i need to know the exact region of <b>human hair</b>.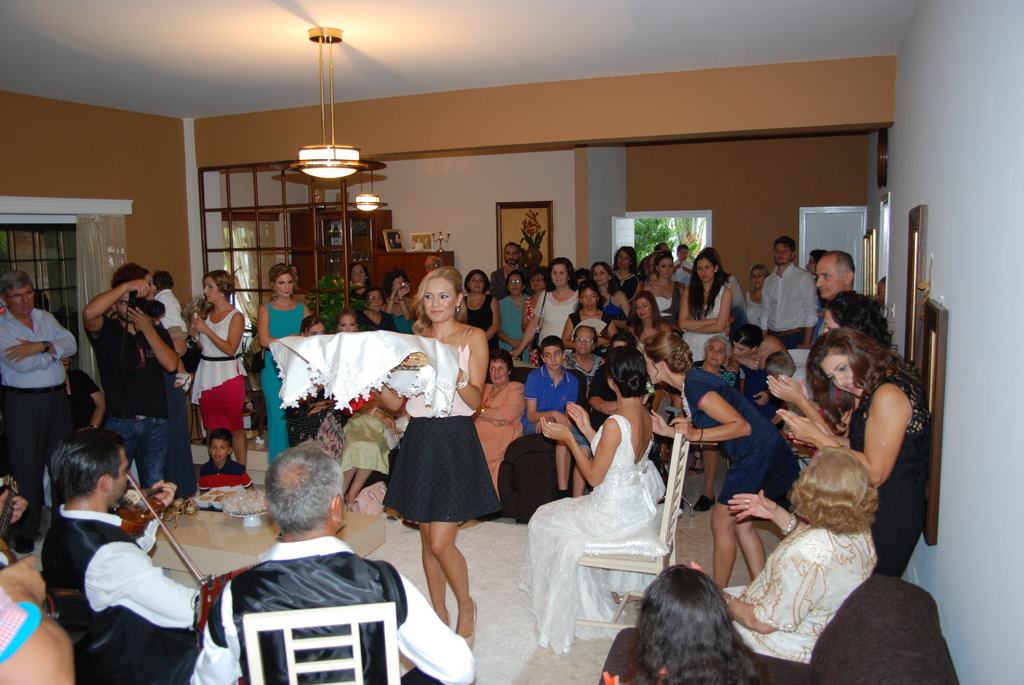
Region: 643, 578, 749, 677.
